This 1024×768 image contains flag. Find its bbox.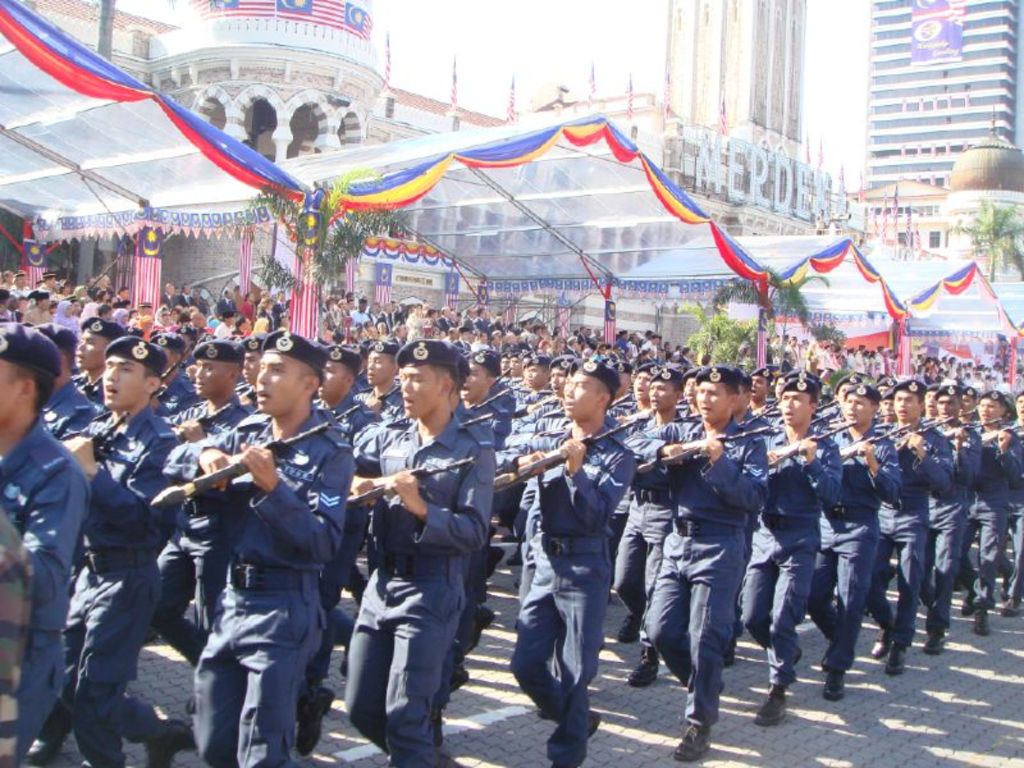
detection(804, 133, 808, 168).
